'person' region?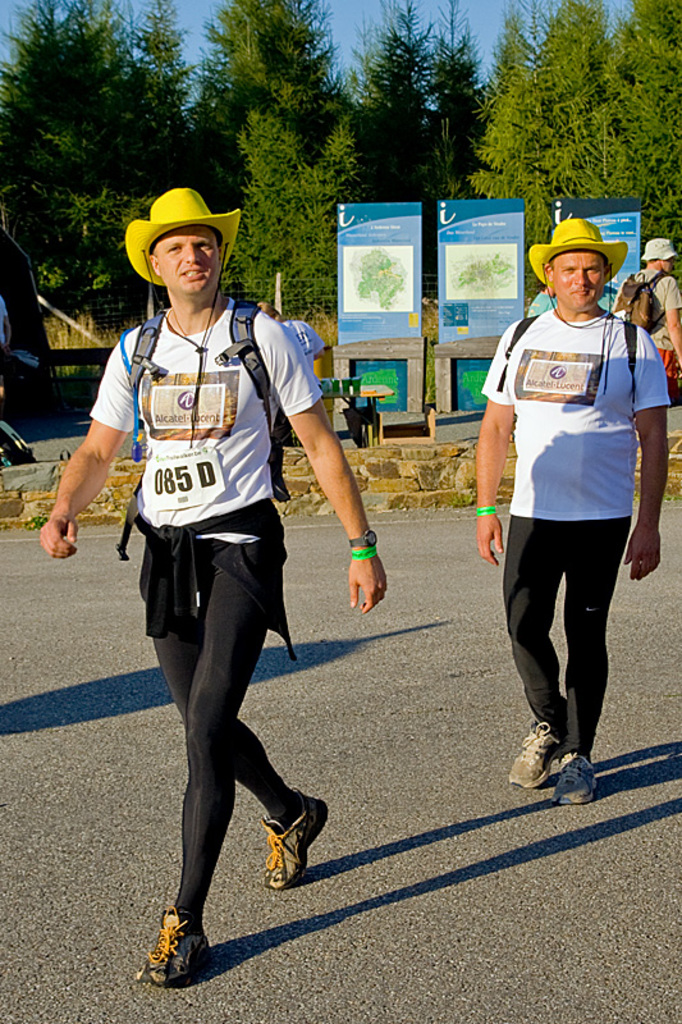
622:243:681:383
